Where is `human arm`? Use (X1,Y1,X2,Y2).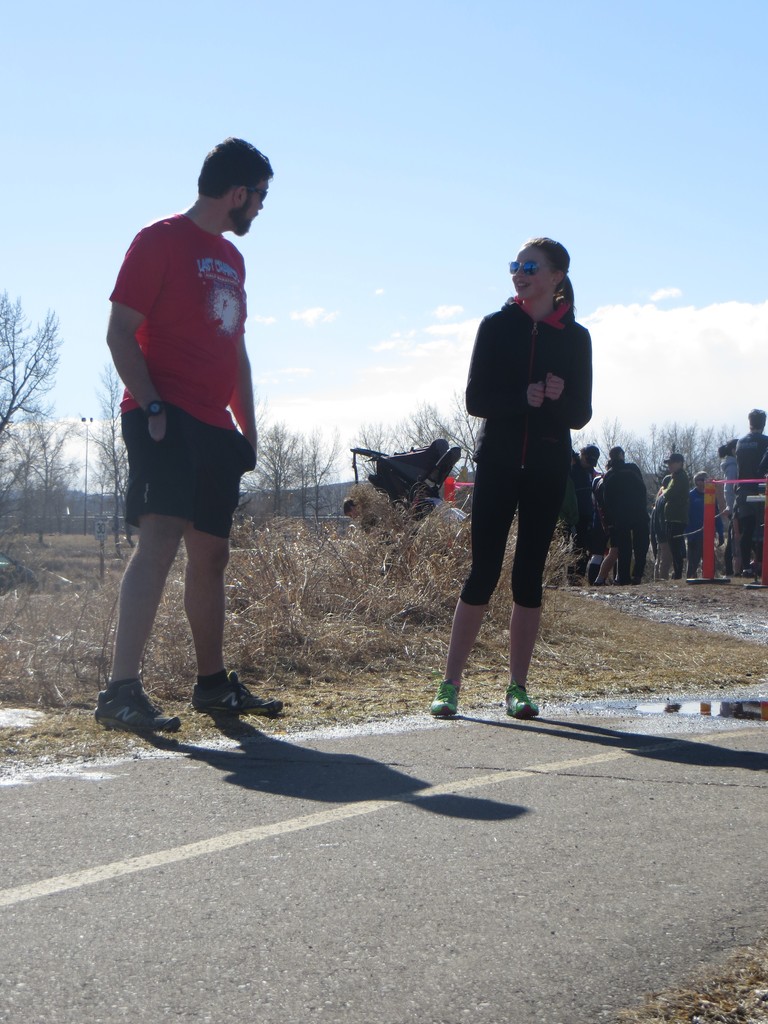
(228,330,259,466).
